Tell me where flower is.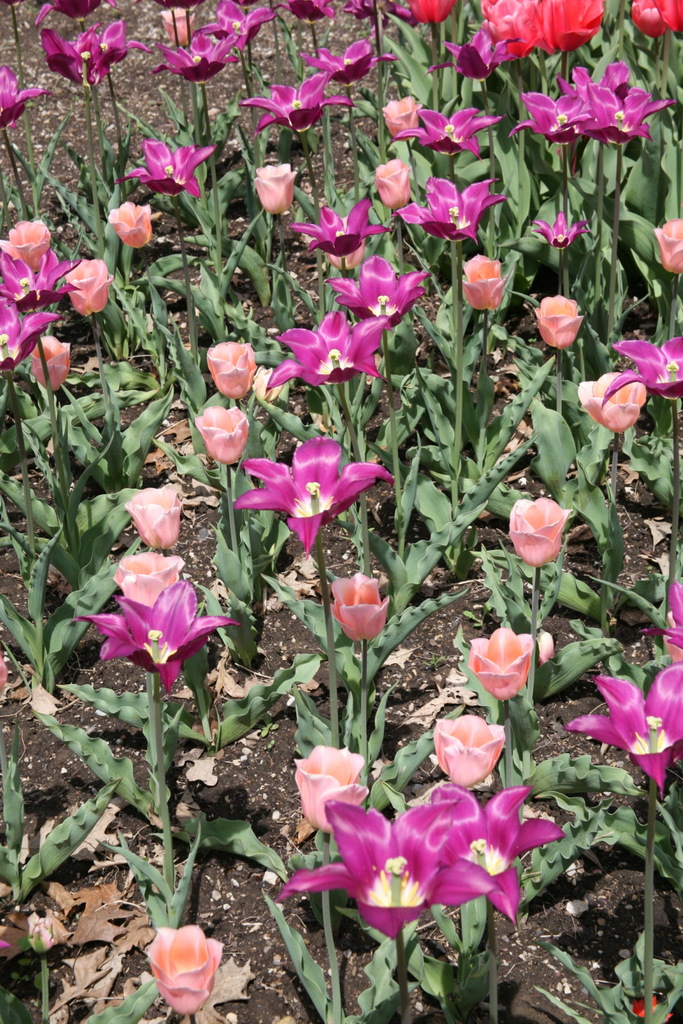
flower is at {"left": 23, "top": 909, "right": 56, "bottom": 953}.
